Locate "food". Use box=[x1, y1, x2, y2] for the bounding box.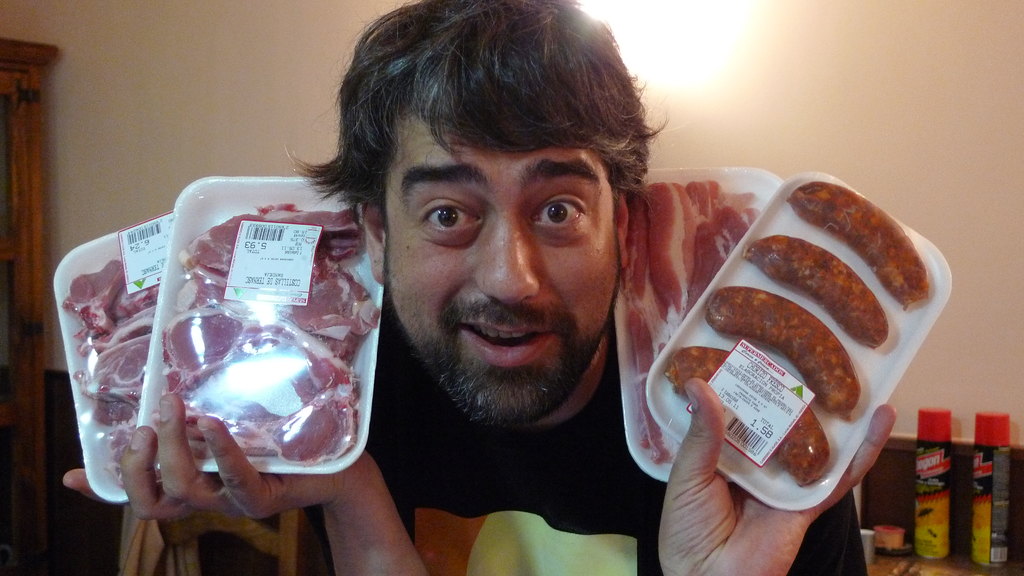
box=[708, 284, 864, 424].
